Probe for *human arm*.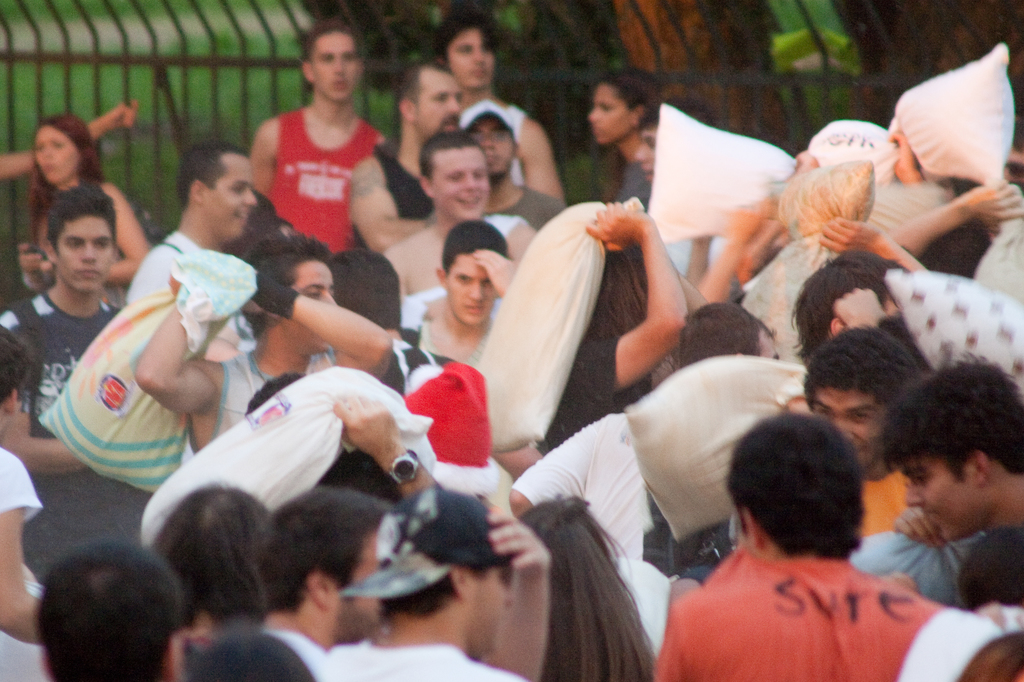
Probe result: 885/131/926/191.
